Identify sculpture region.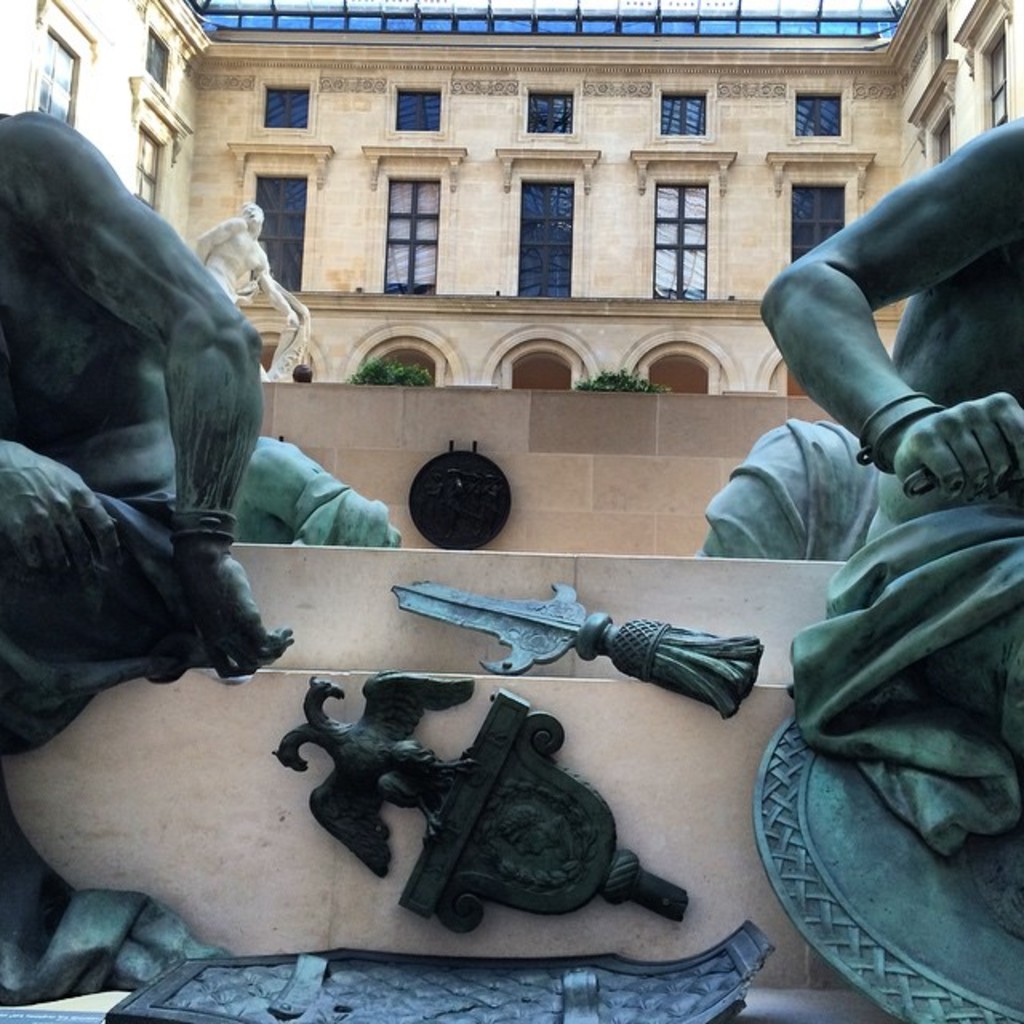
Region: bbox=[195, 192, 318, 379].
